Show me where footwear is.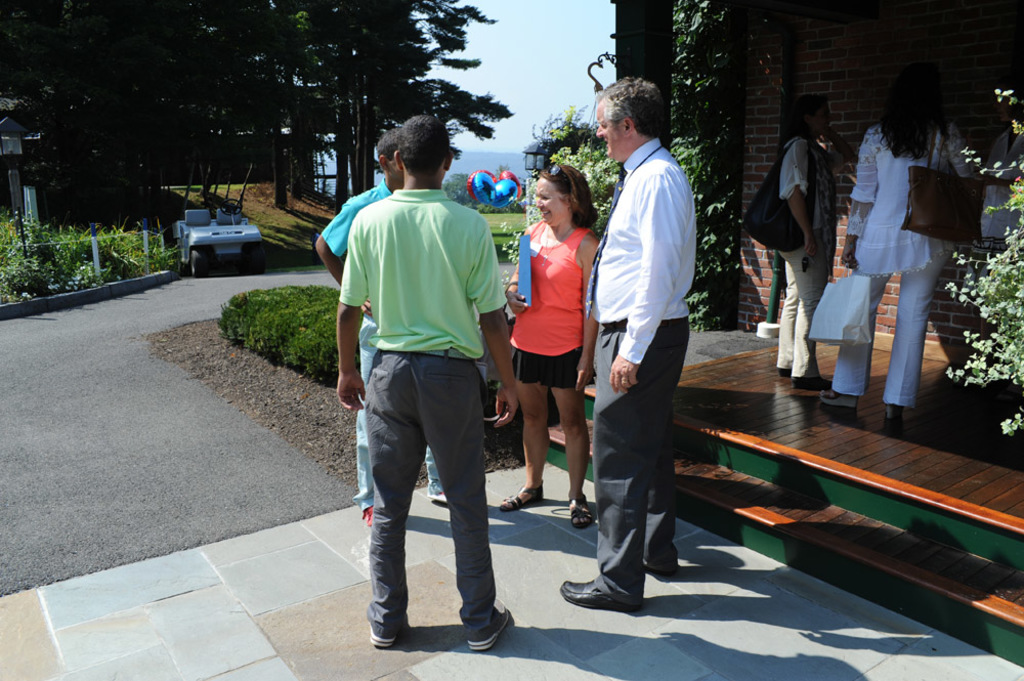
footwear is at 883 398 904 426.
